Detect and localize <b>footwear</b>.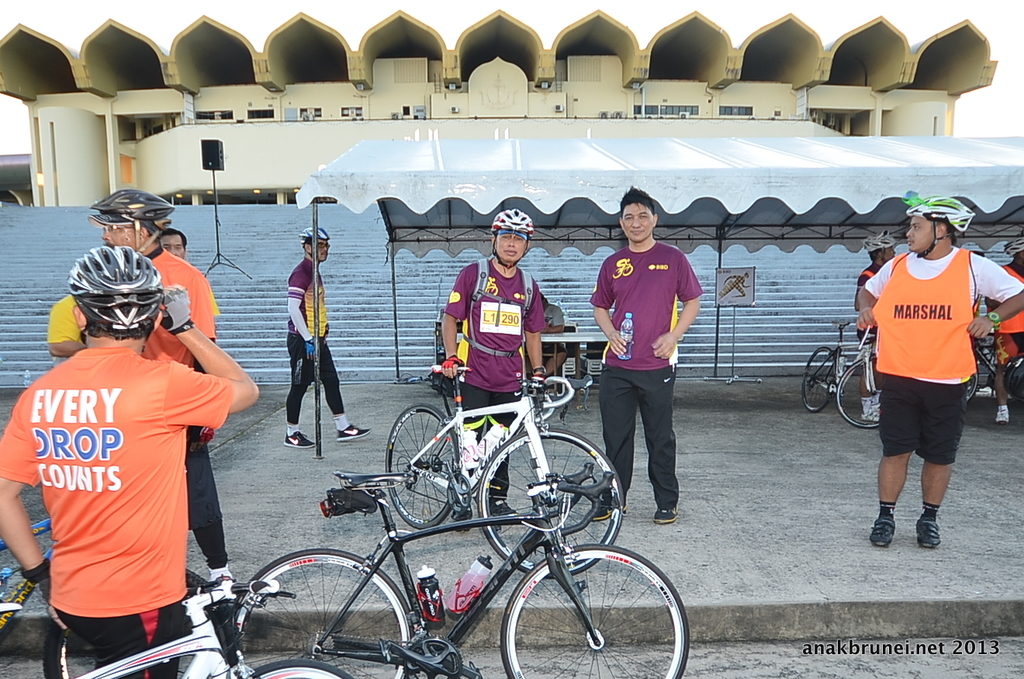
Localized at 591/491/624/521.
